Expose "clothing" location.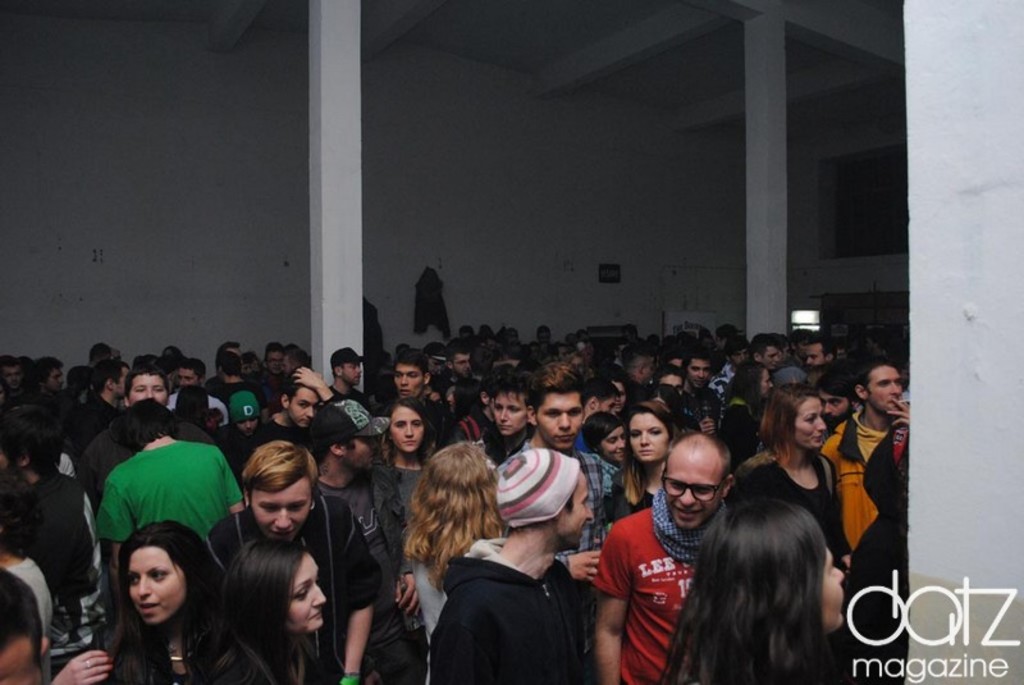
Exposed at <bbox>247, 369, 293, 419</bbox>.
